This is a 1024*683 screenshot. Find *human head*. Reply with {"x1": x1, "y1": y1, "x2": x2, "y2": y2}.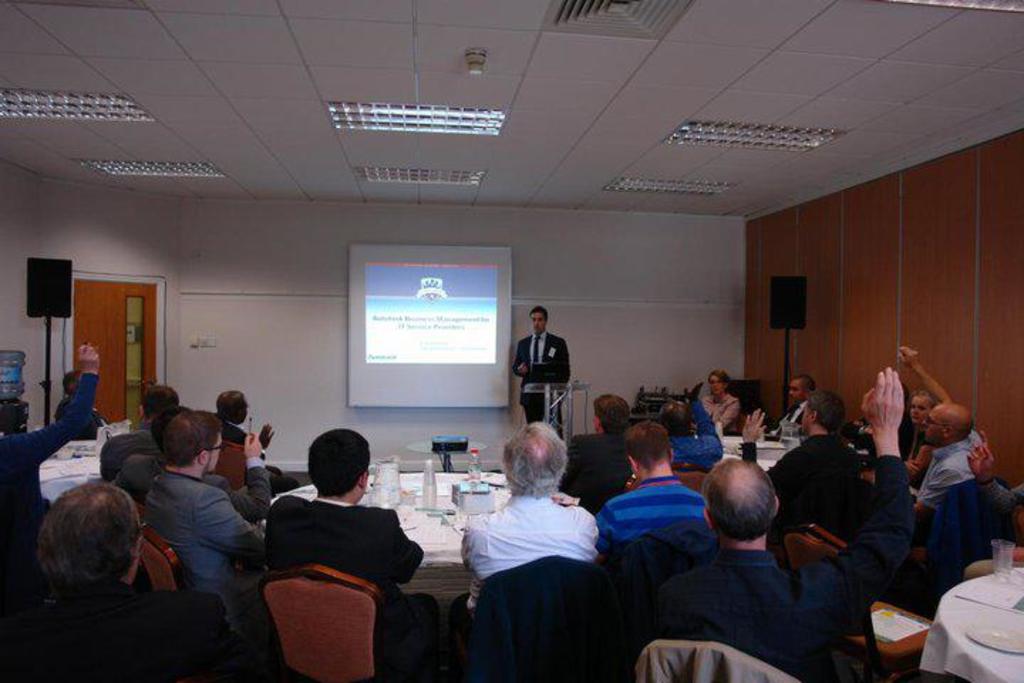
{"x1": 801, "y1": 393, "x2": 846, "y2": 430}.
